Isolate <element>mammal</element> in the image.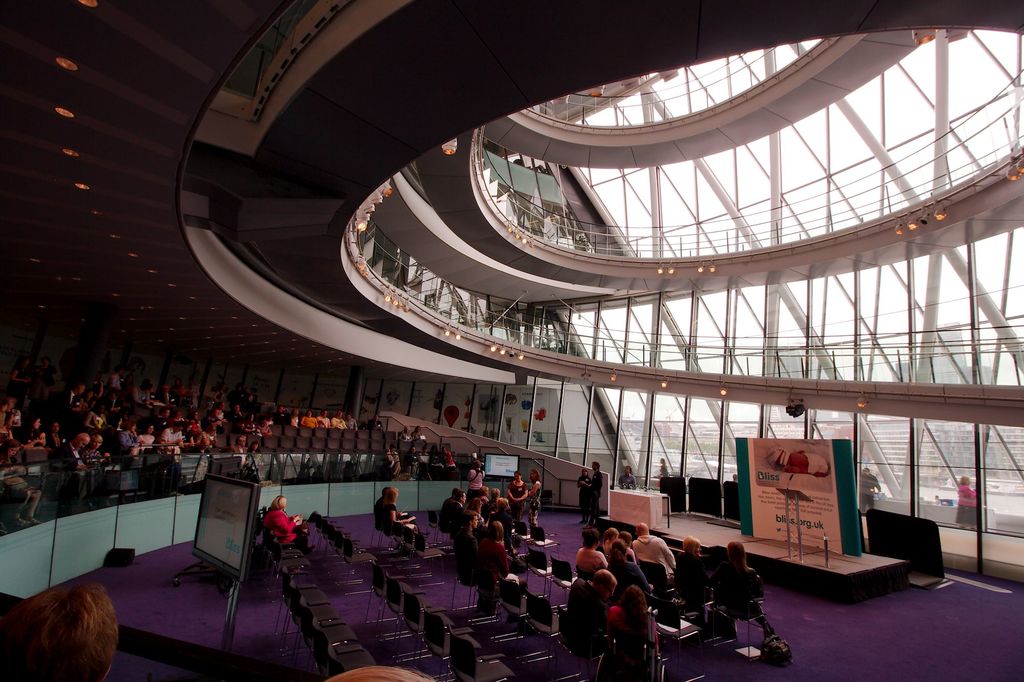
Isolated region: left=255, top=493, right=305, bottom=546.
